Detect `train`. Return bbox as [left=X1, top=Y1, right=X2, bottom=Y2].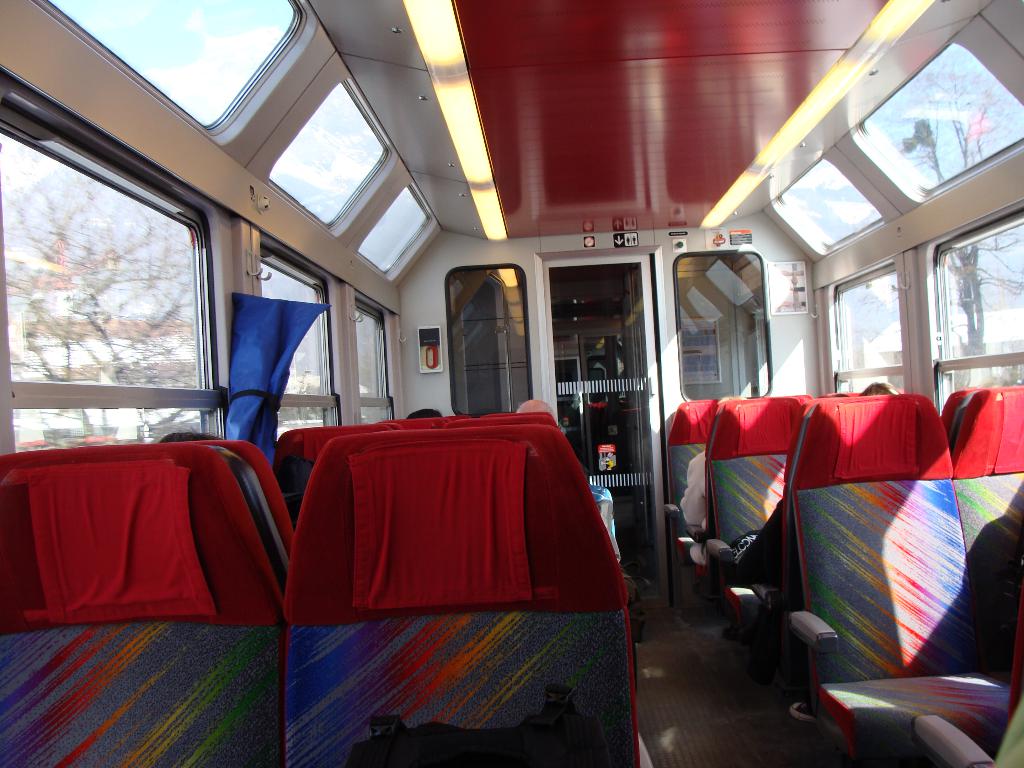
[left=0, top=0, right=1023, bottom=766].
